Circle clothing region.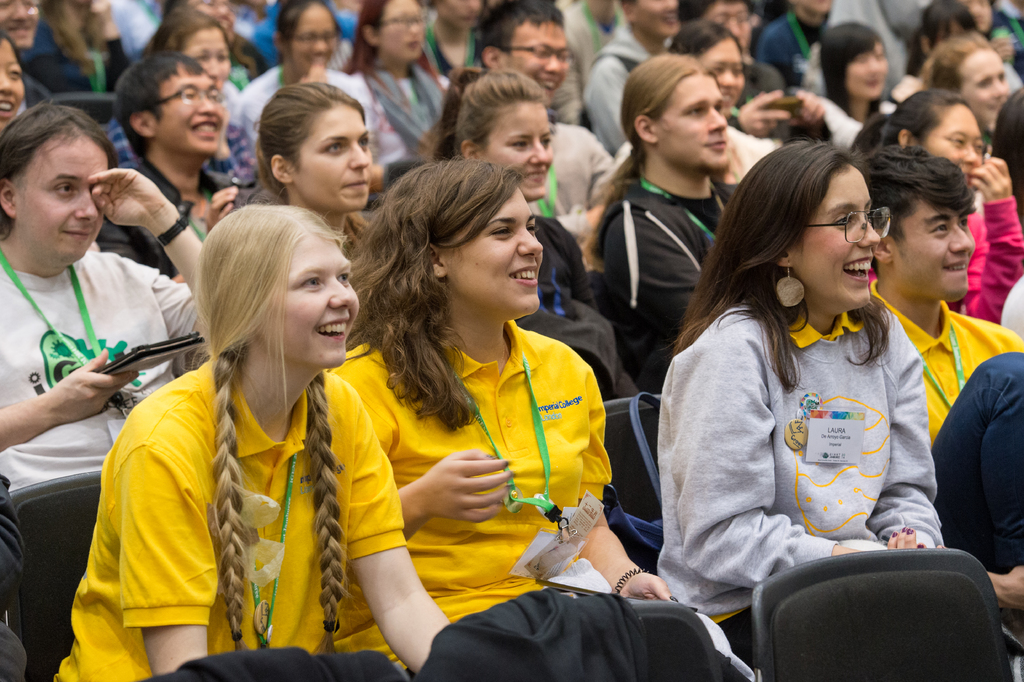
Region: (532,119,612,270).
